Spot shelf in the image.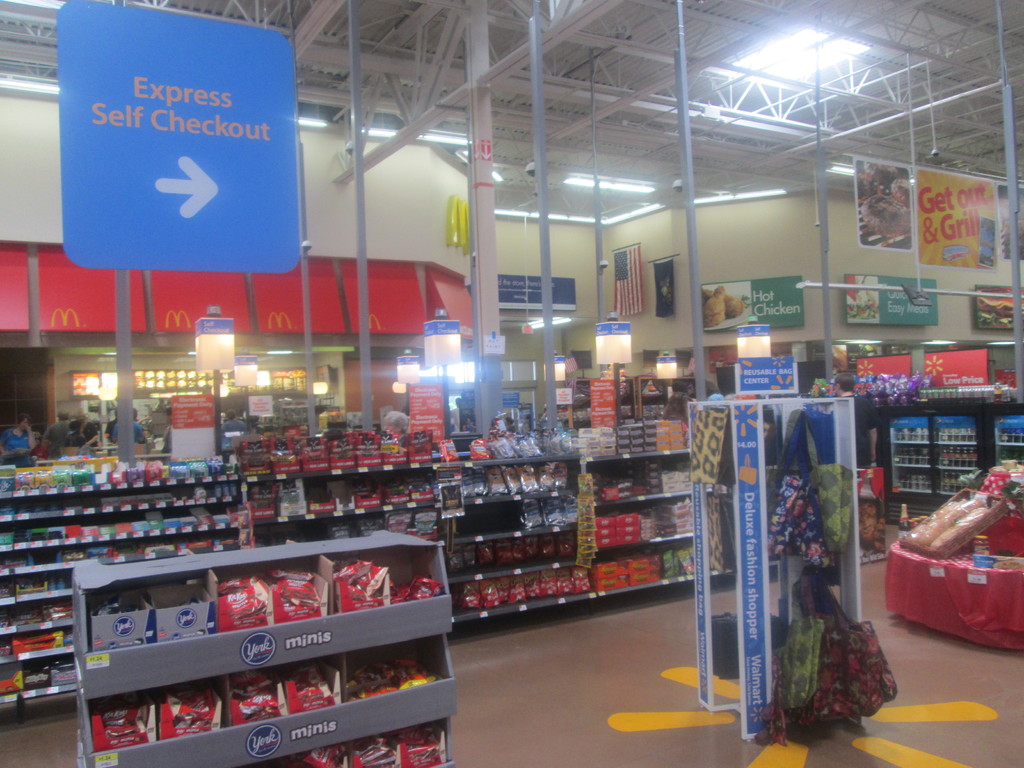
shelf found at x1=442 y1=450 x2=582 y2=468.
